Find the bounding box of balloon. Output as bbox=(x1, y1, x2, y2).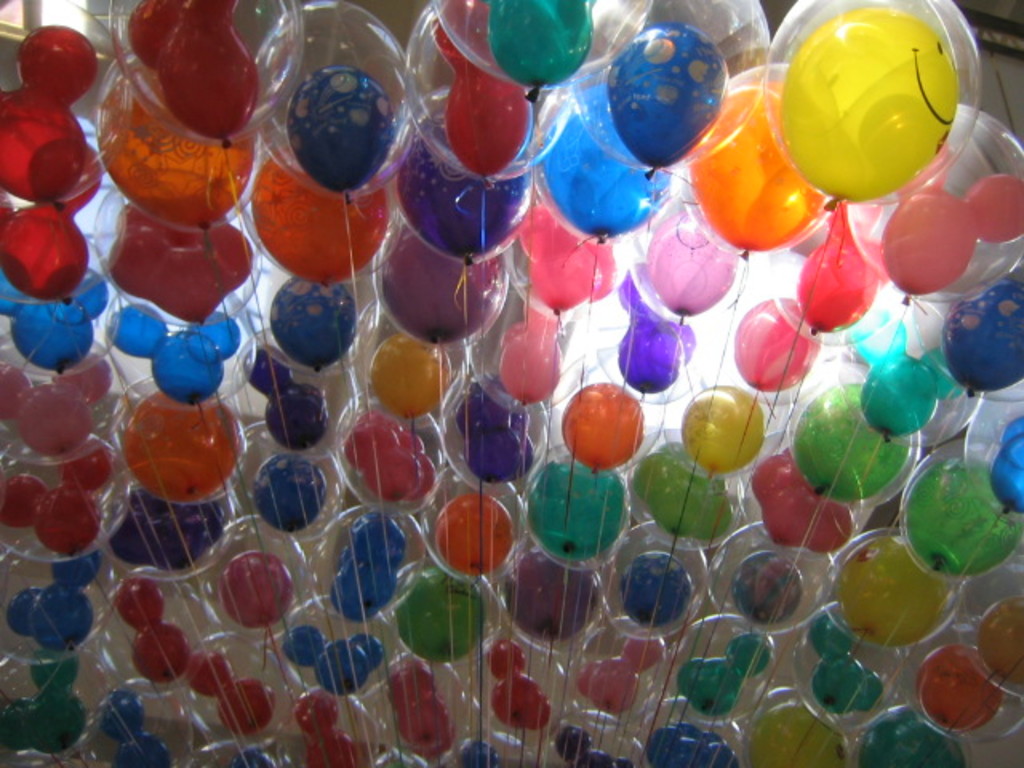
bbox=(326, 509, 410, 619).
